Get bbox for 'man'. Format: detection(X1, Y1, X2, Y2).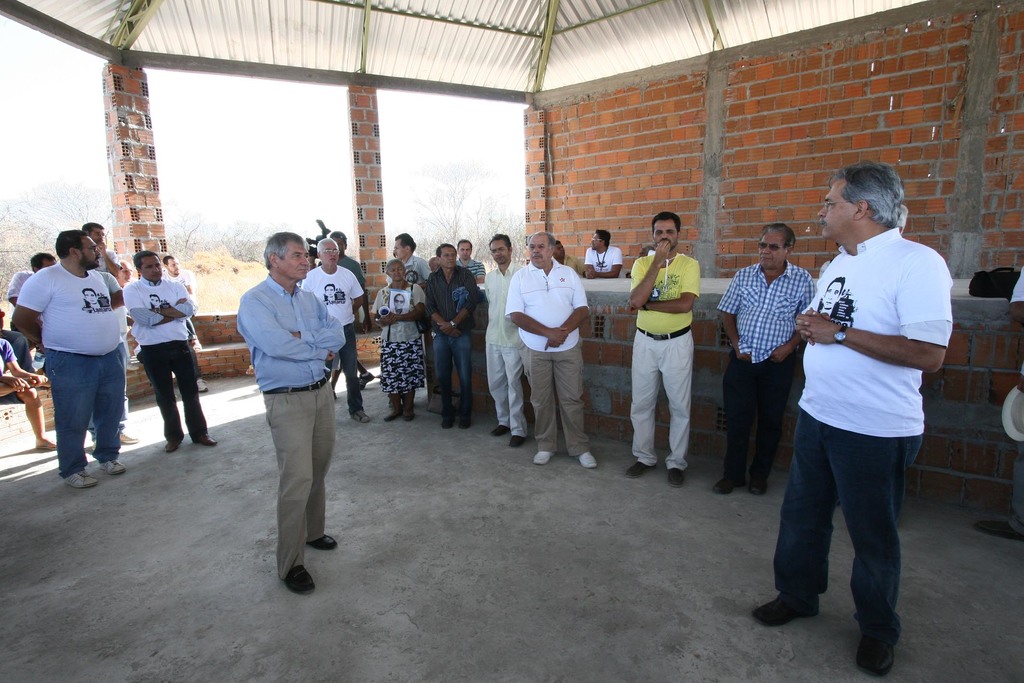
detection(630, 202, 699, 482).
